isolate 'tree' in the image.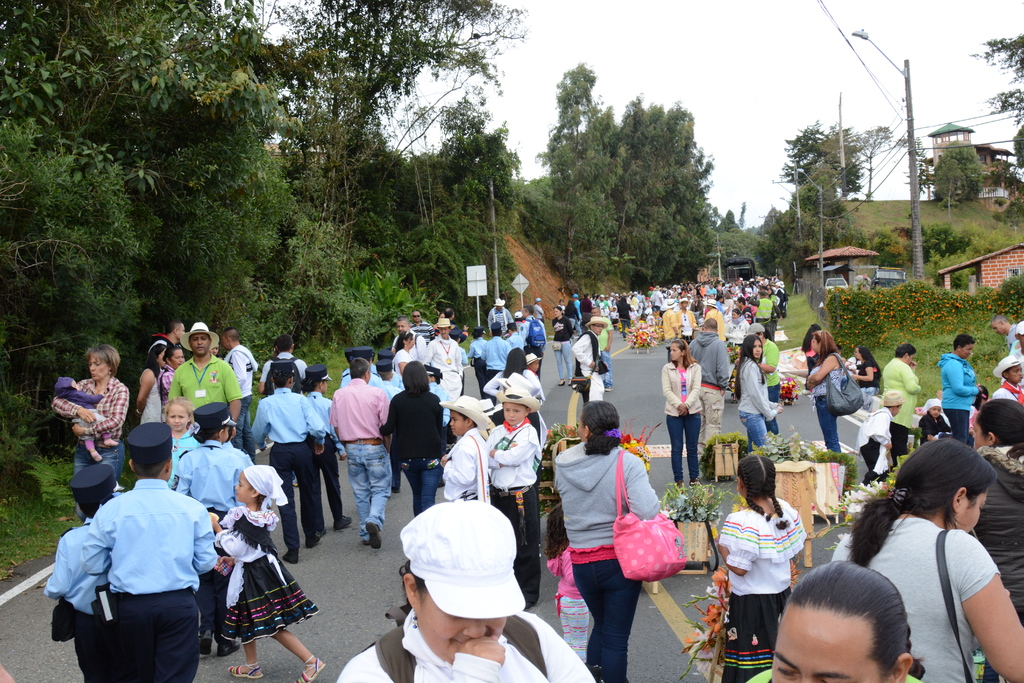
Isolated region: select_region(544, 59, 593, 172).
